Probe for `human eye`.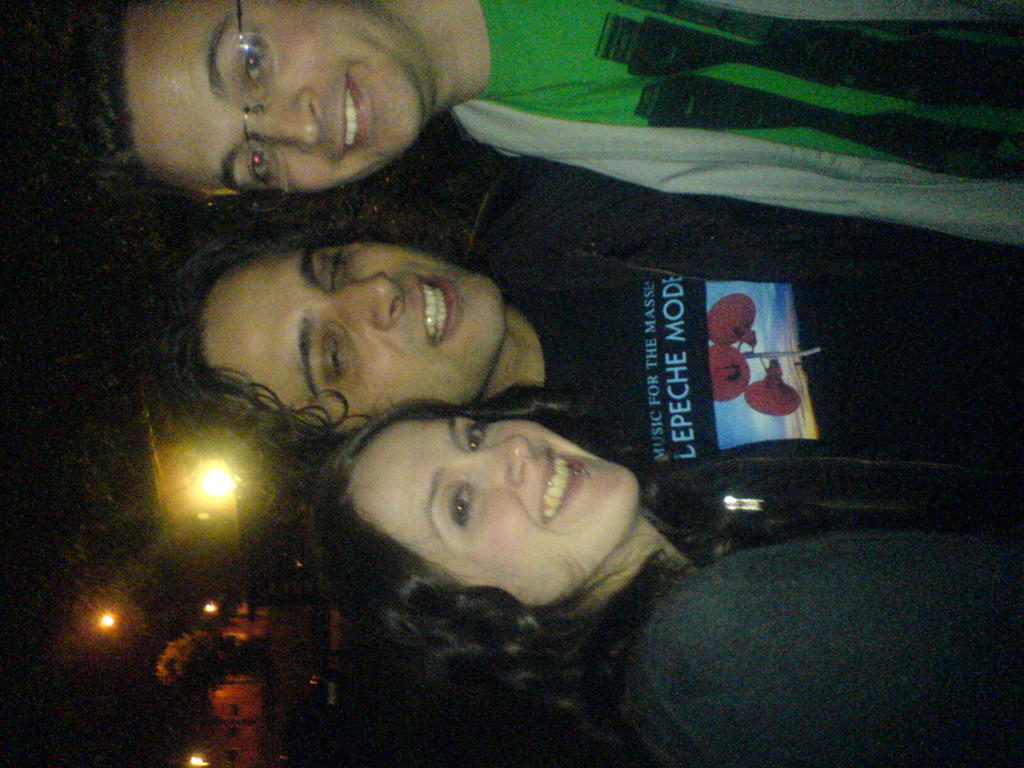
Probe result: (left=320, top=331, right=347, bottom=389).
